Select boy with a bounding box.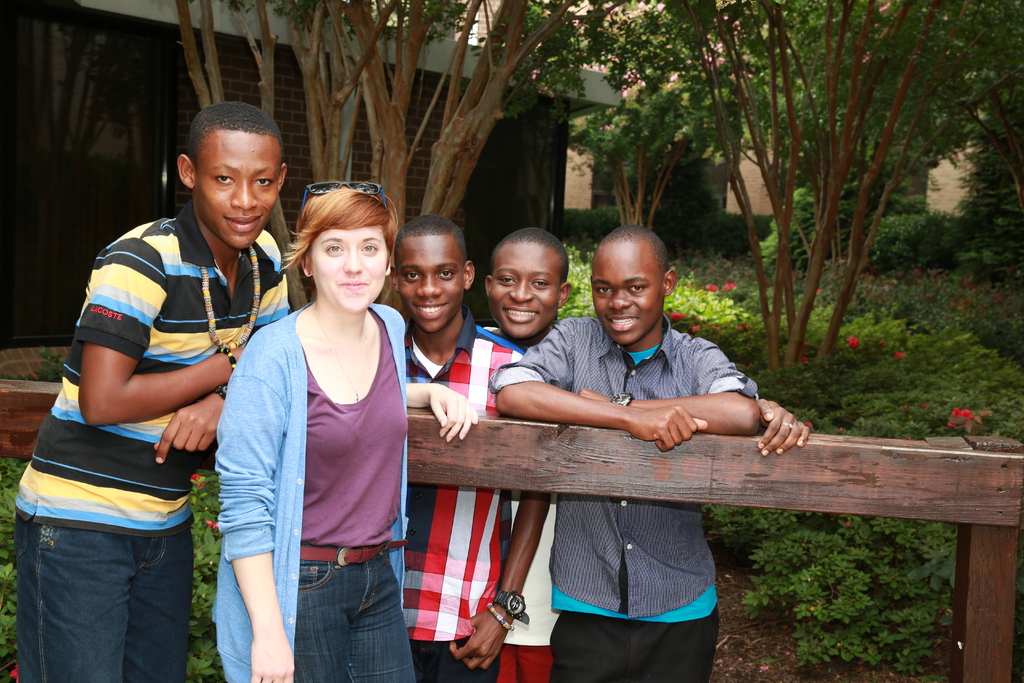
select_region(481, 228, 811, 682).
